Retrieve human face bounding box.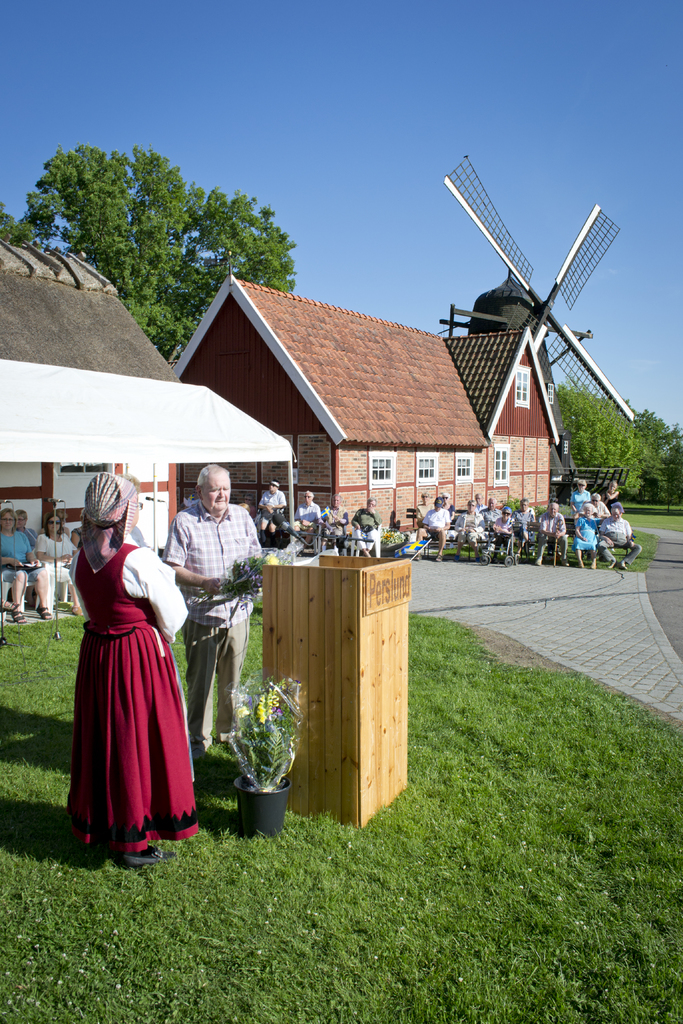
Bounding box: l=520, t=499, r=527, b=509.
